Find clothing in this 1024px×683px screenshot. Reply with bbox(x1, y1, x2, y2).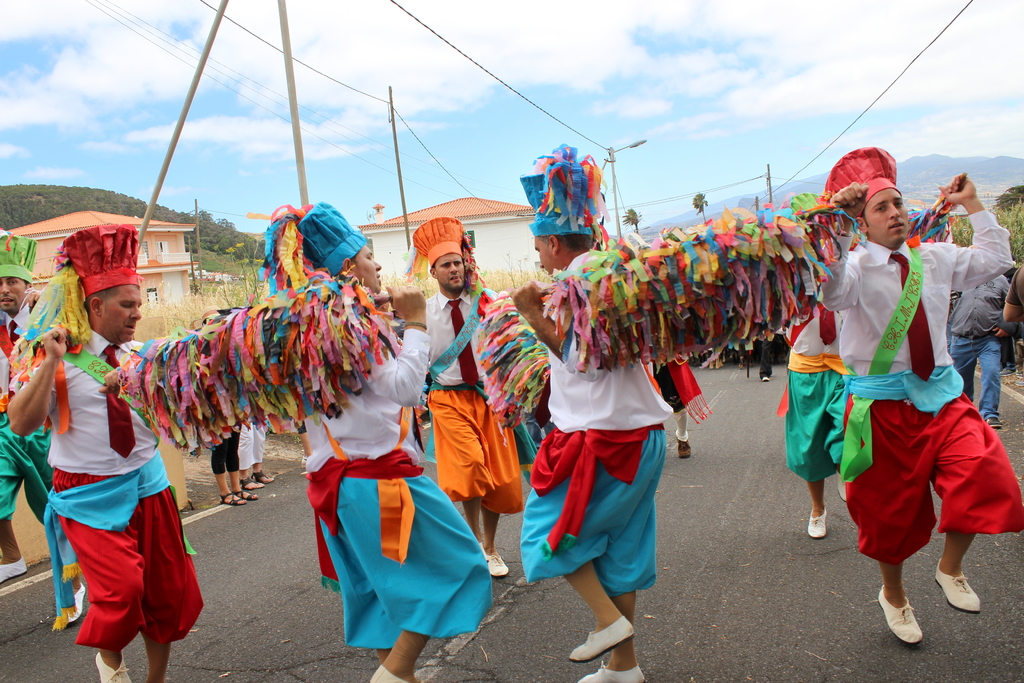
bbox(416, 295, 531, 520).
